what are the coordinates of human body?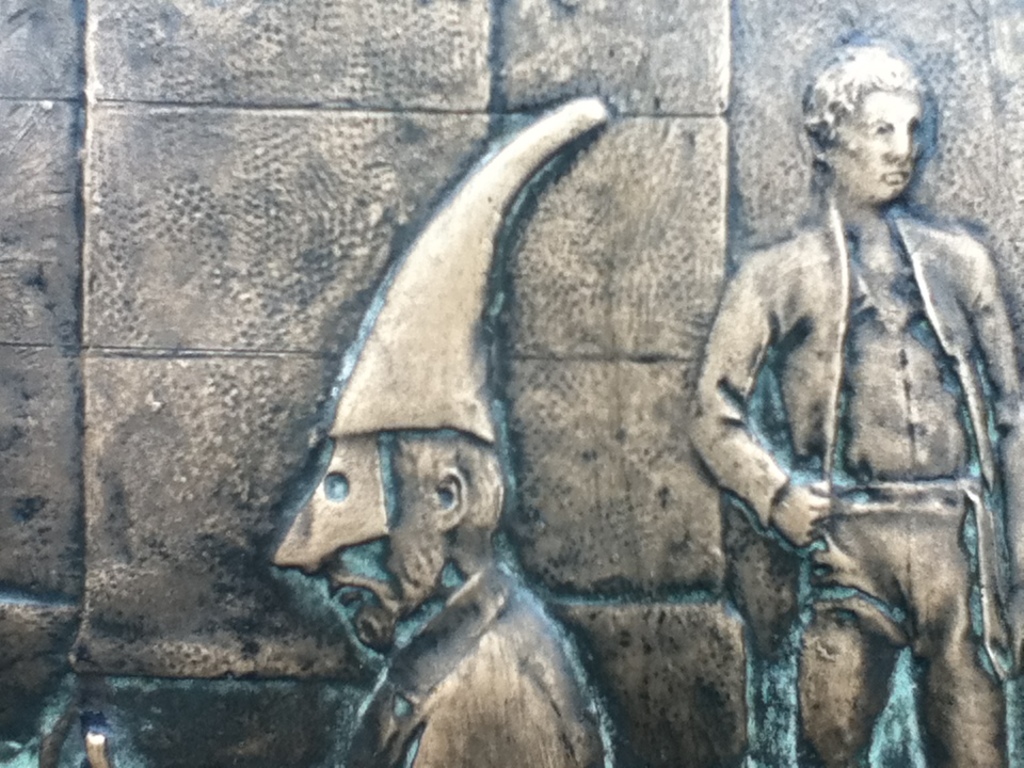
select_region(271, 97, 615, 766).
